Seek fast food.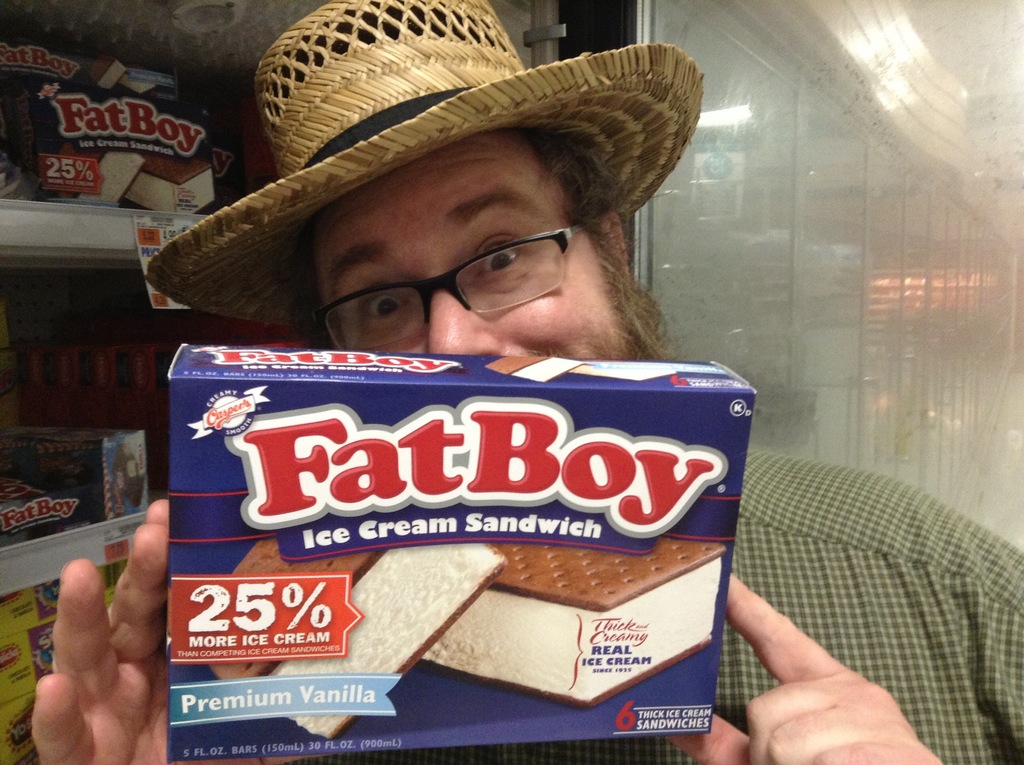
{"left": 129, "top": 152, "right": 220, "bottom": 216}.
